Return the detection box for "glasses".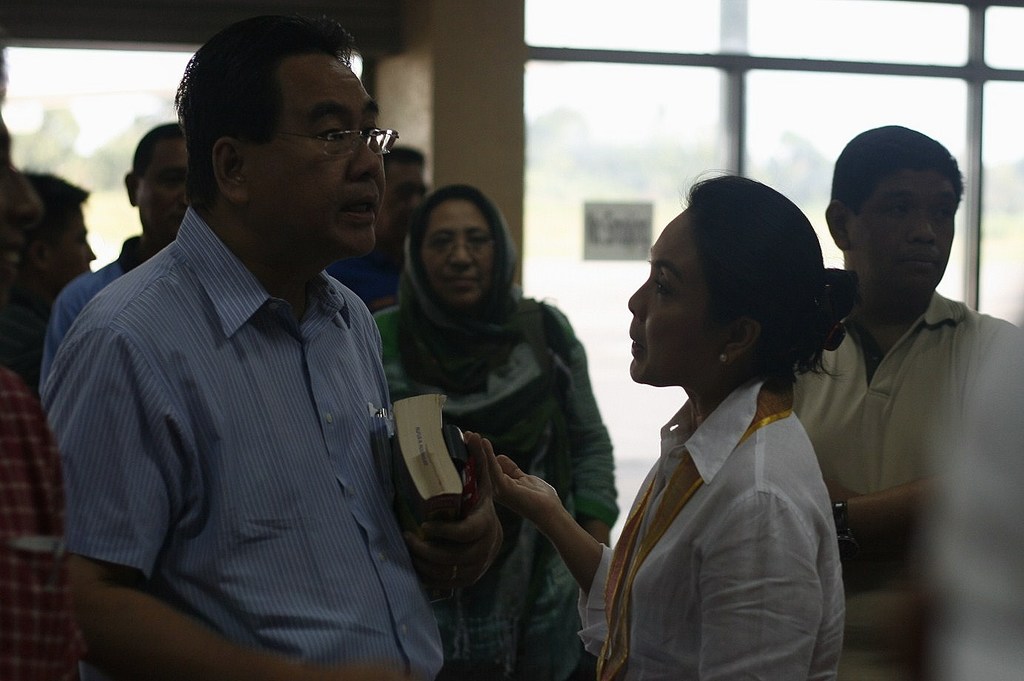
[262, 100, 388, 148].
